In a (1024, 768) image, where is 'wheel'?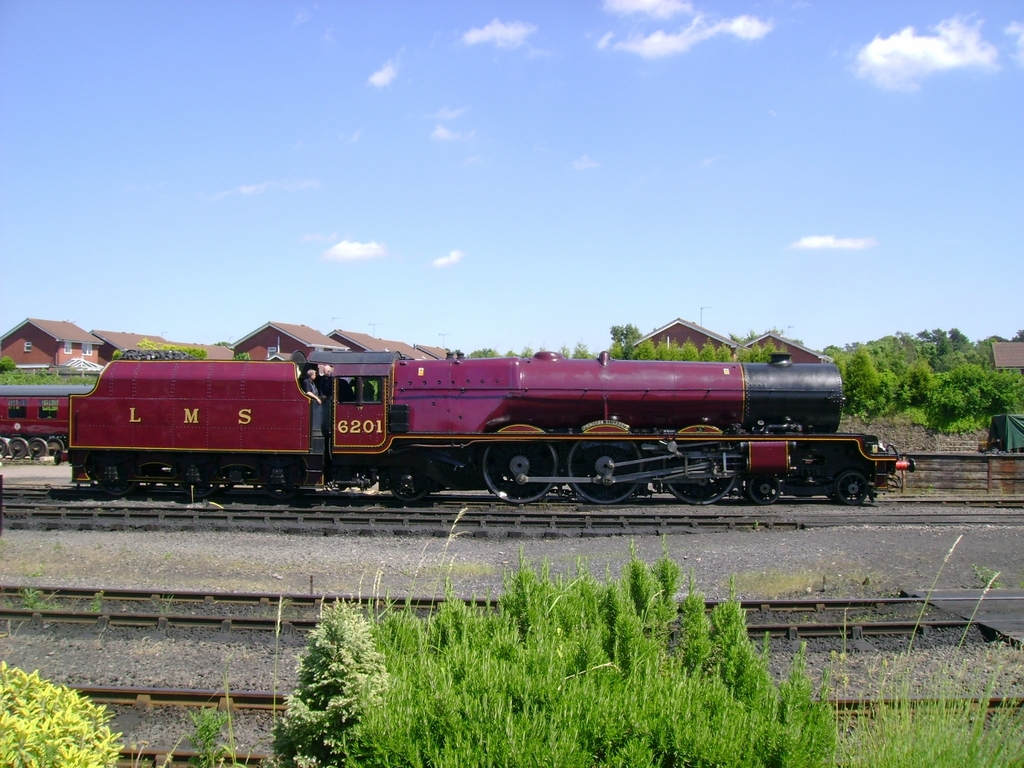
[x1=102, y1=463, x2=134, y2=494].
